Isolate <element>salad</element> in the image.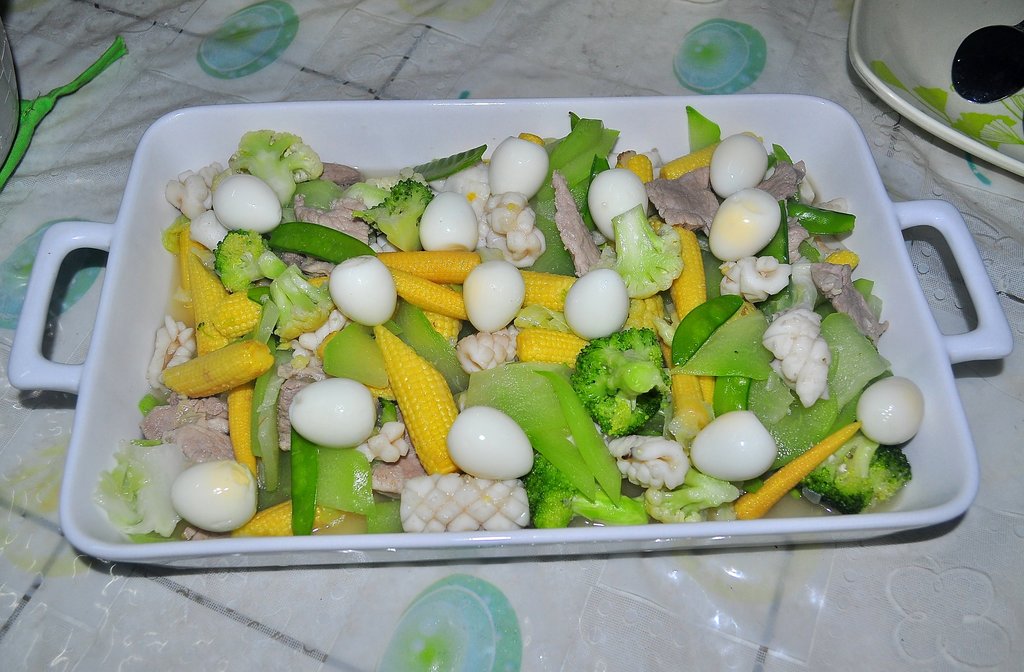
Isolated region: locate(94, 109, 926, 534).
